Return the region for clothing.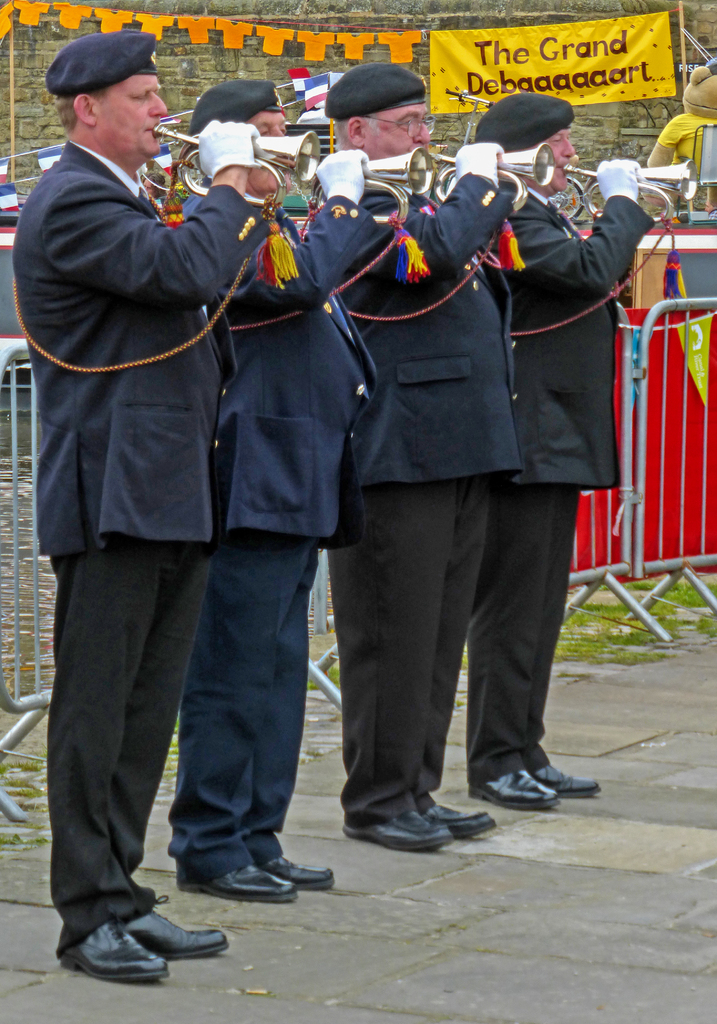
[left=10, top=143, right=276, bottom=549].
